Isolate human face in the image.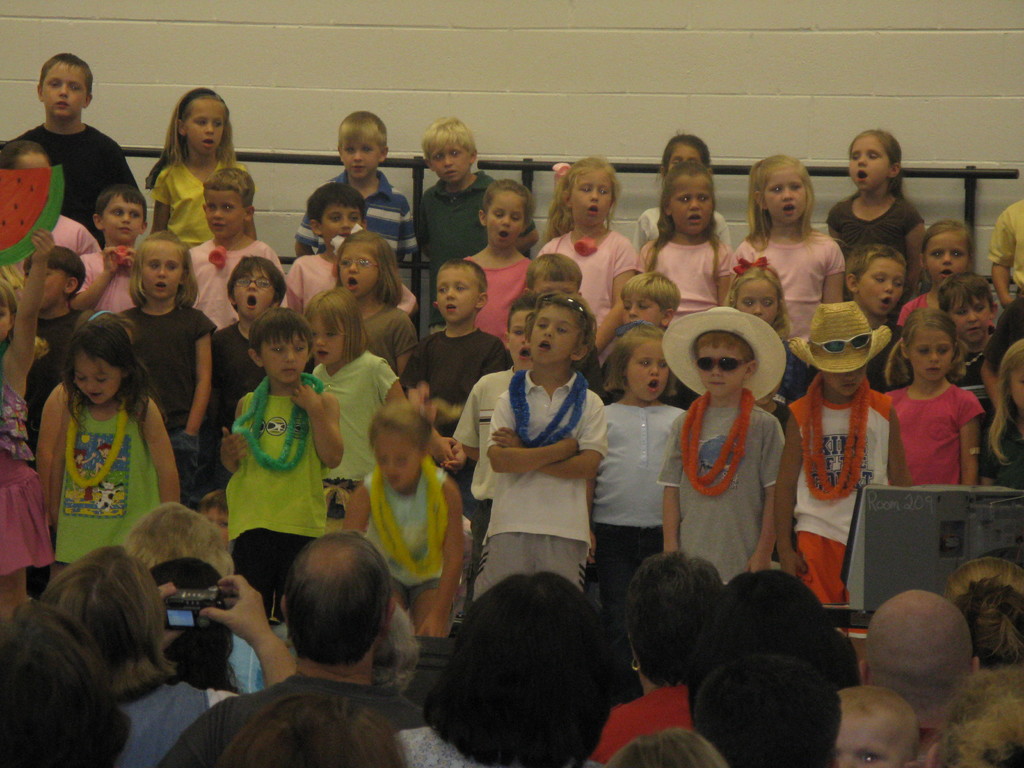
Isolated region: left=857, top=260, right=908, bottom=319.
